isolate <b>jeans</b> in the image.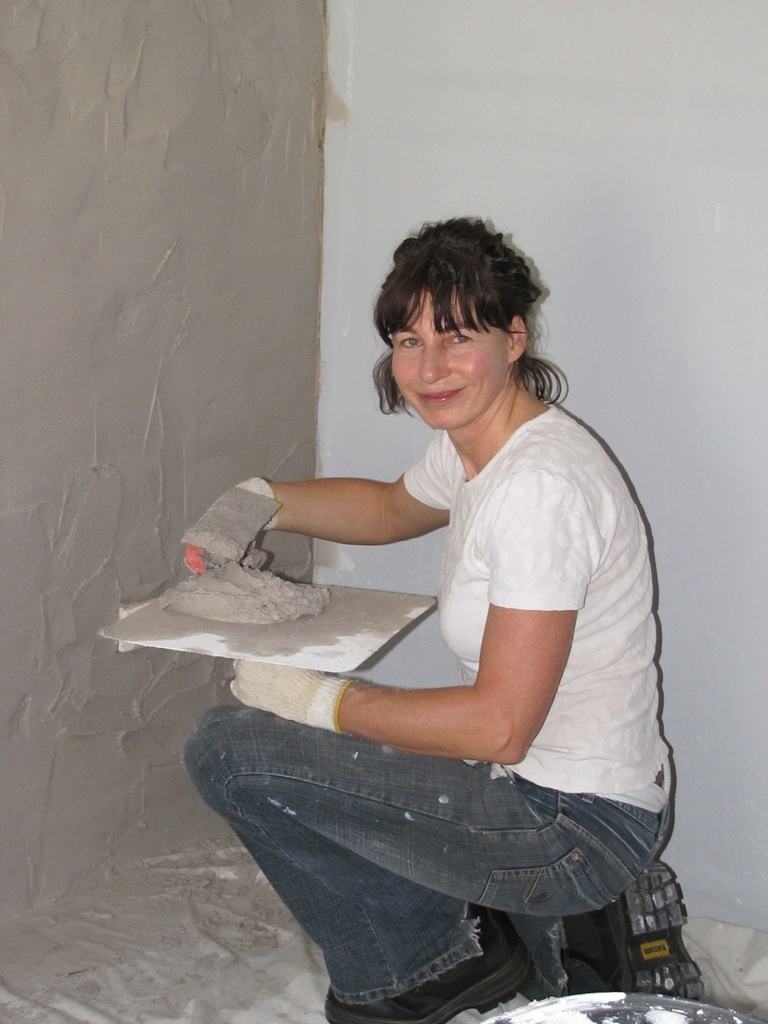
Isolated region: 188/701/689/1014.
